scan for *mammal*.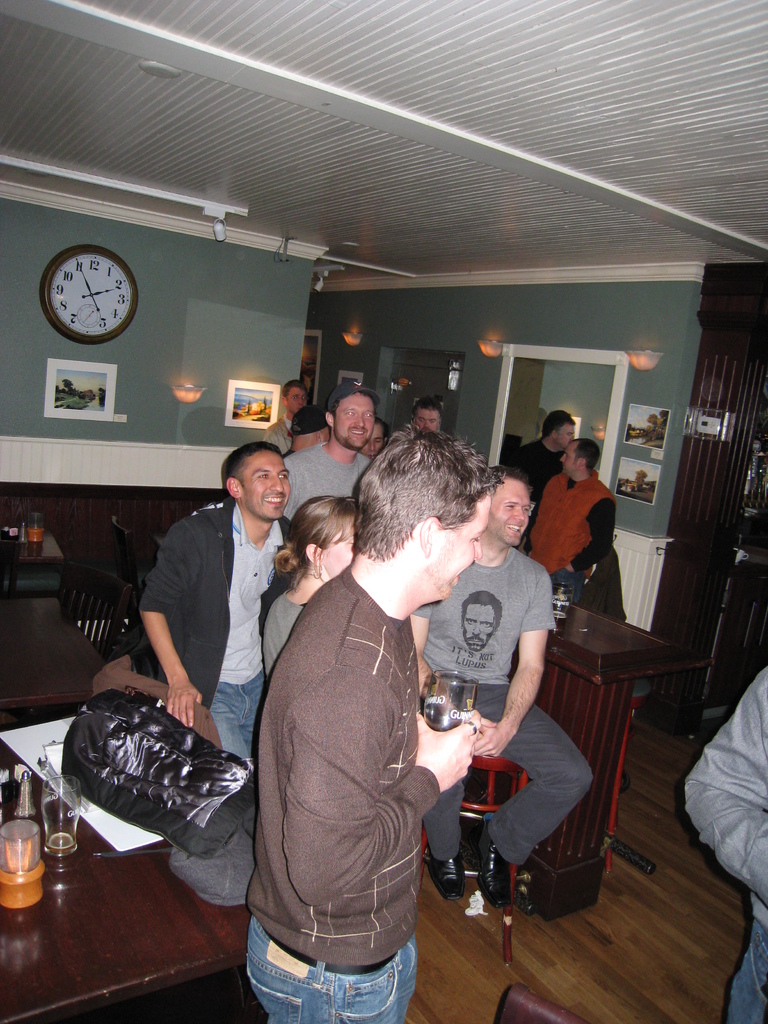
Scan result: bbox=[359, 422, 396, 460].
